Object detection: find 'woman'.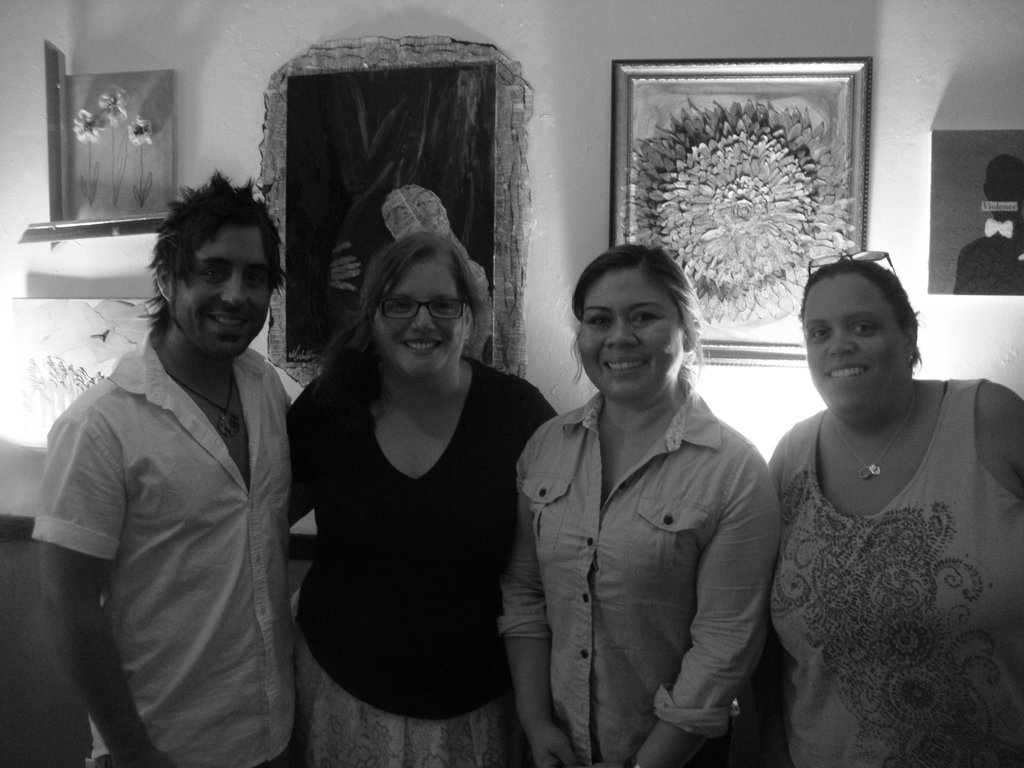
rect(282, 228, 562, 767).
